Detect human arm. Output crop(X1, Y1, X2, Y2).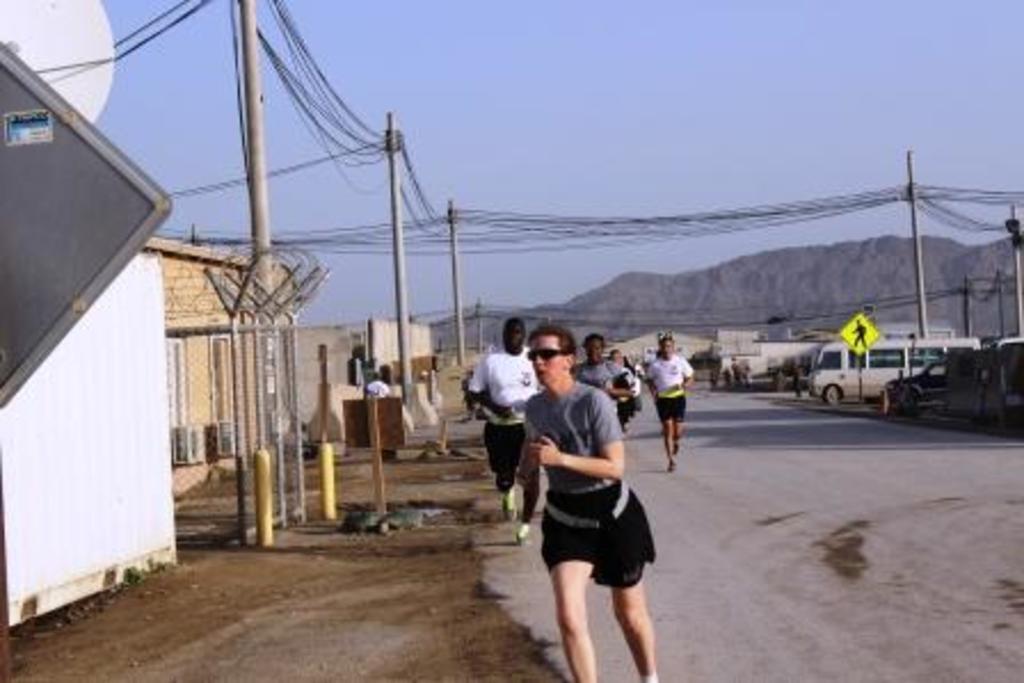
crop(617, 356, 638, 409).
